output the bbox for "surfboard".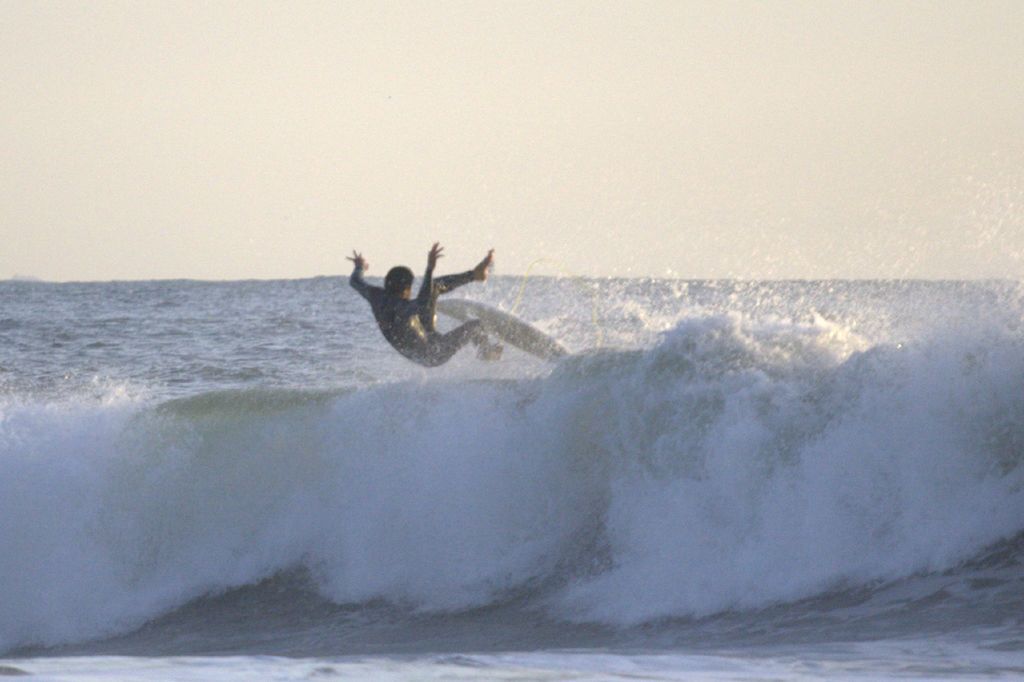
[432, 295, 573, 369].
